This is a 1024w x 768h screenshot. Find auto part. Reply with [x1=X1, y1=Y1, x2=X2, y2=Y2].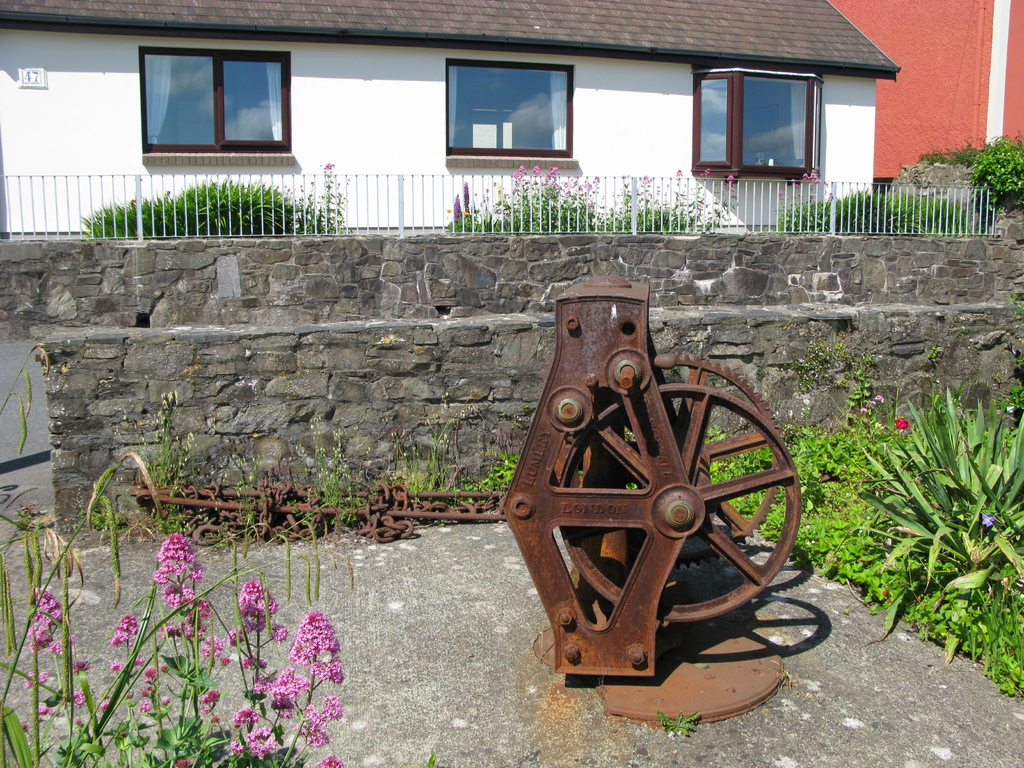
[x1=501, y1=274, x2=803, y2=725].
